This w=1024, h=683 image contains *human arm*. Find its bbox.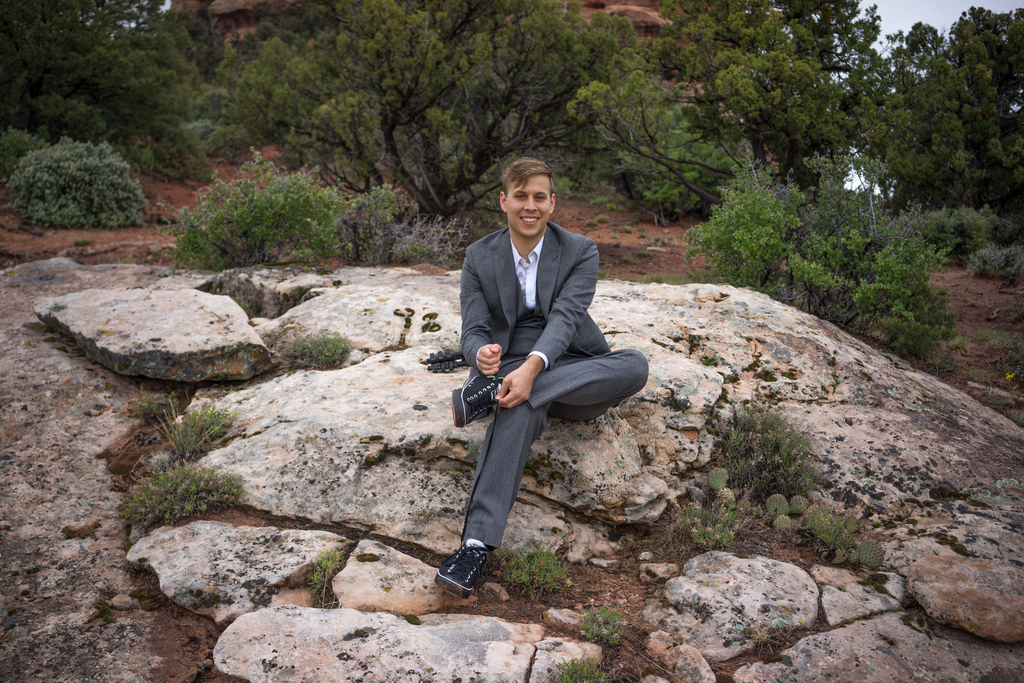
457/243/511/379.
